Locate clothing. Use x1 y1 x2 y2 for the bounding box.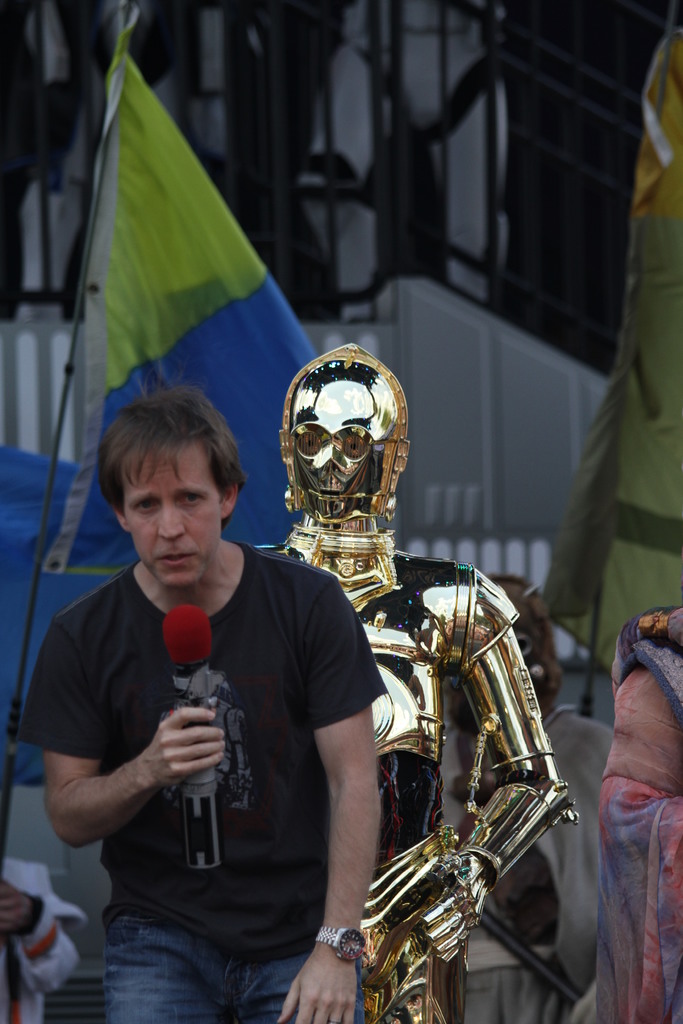
589 599 682 1023.
